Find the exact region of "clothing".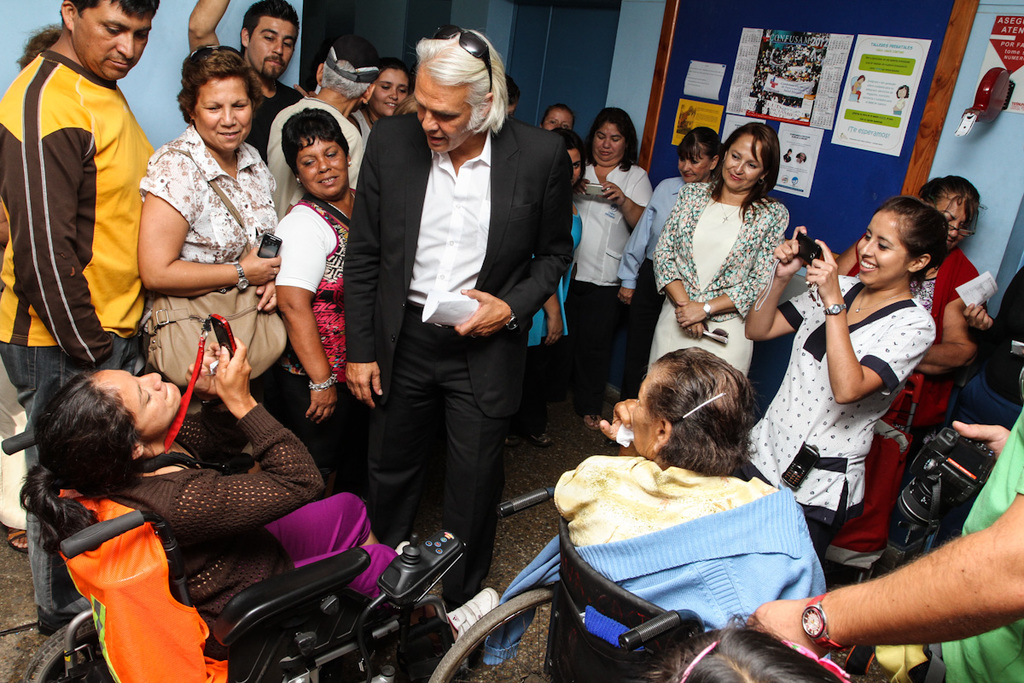
Exact region: [581, 155, 646, 284].
